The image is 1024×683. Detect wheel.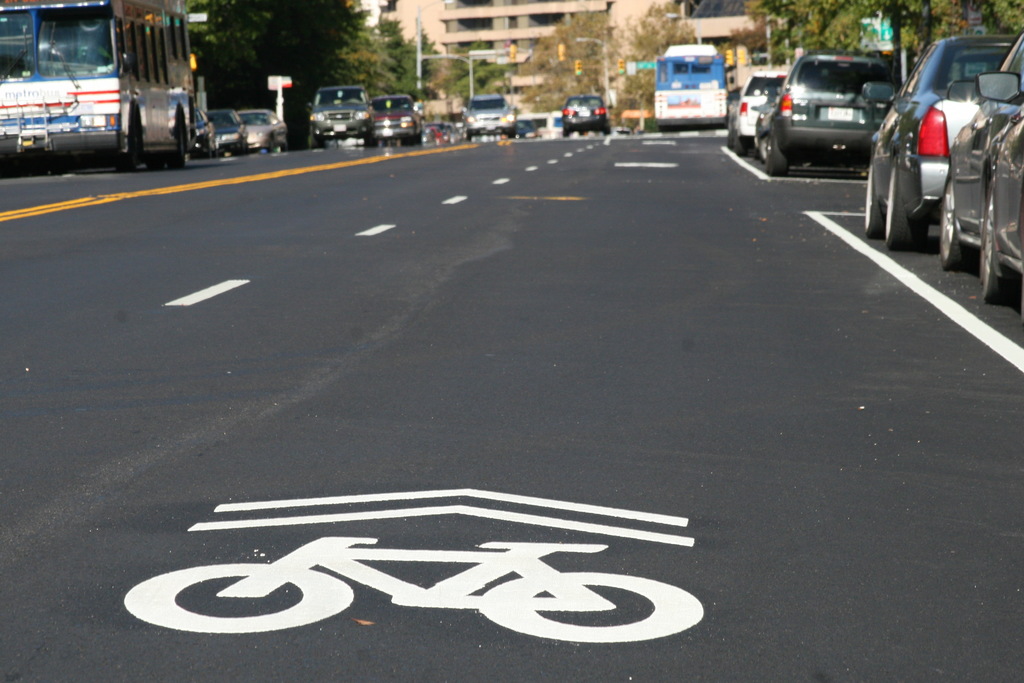
Detection: left=114, top=128, right=136, bottom=172.
